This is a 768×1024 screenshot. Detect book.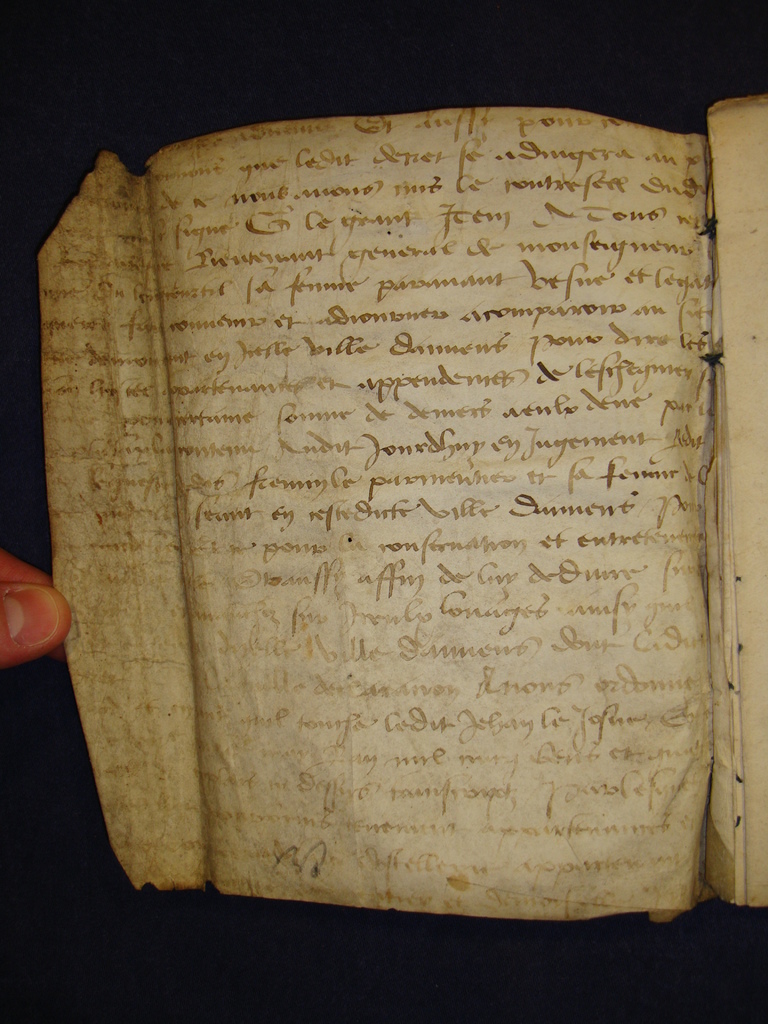
[30, 92, 767, 901].
